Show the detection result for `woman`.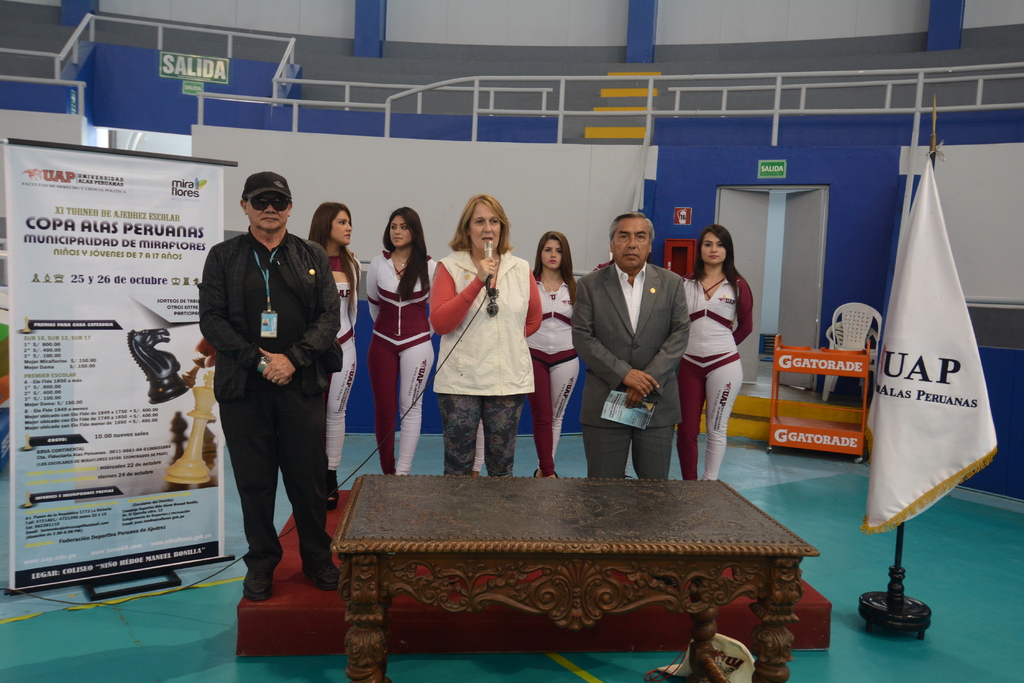
Rect(307, 193, 364, 512).
